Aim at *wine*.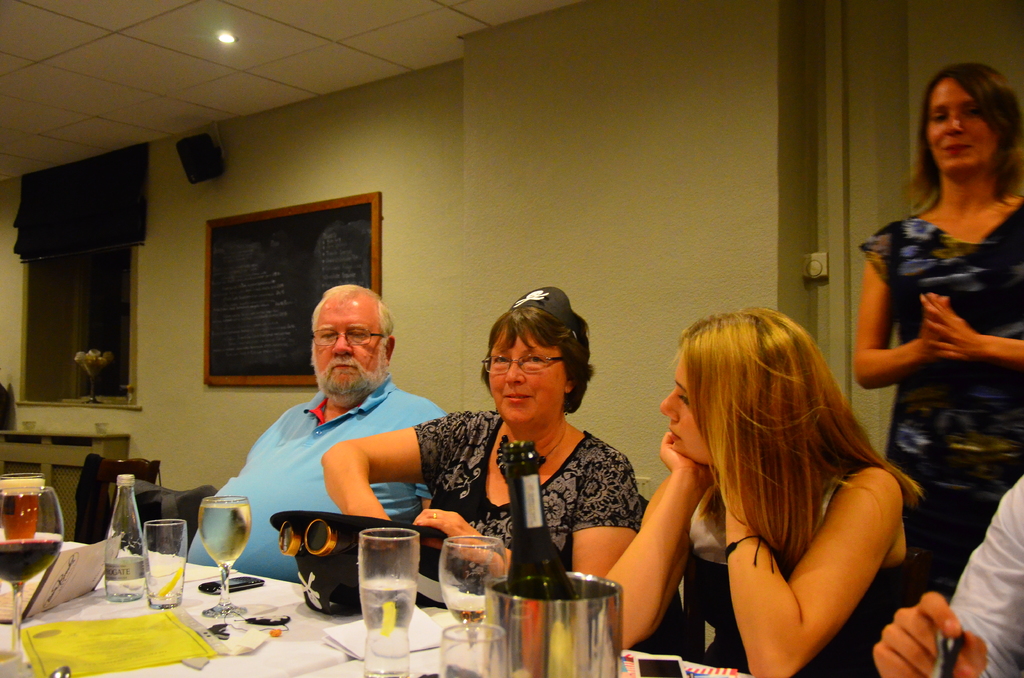
Aimed at 0, 538, 65, 589.
